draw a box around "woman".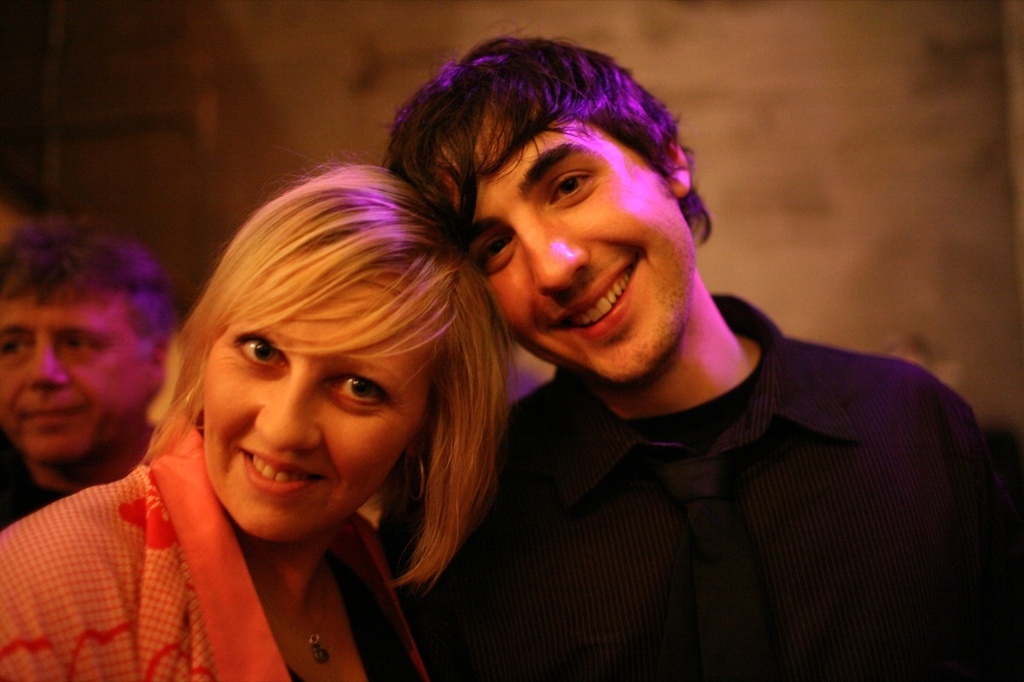
bbox(48, 203, 558, 669).
